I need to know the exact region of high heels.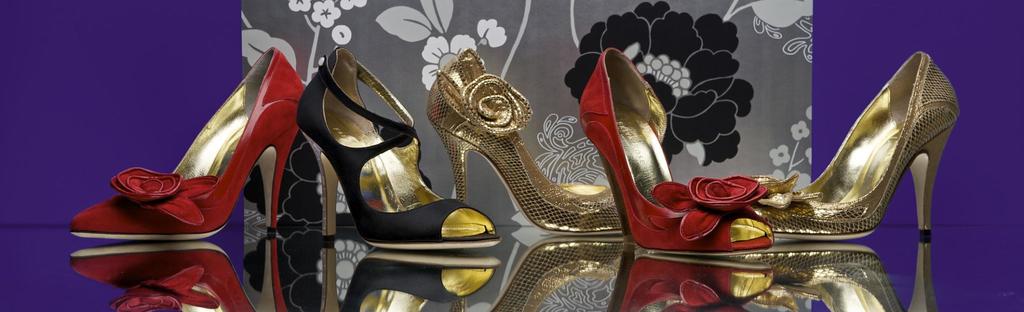
Region: [581,47,774,255].
